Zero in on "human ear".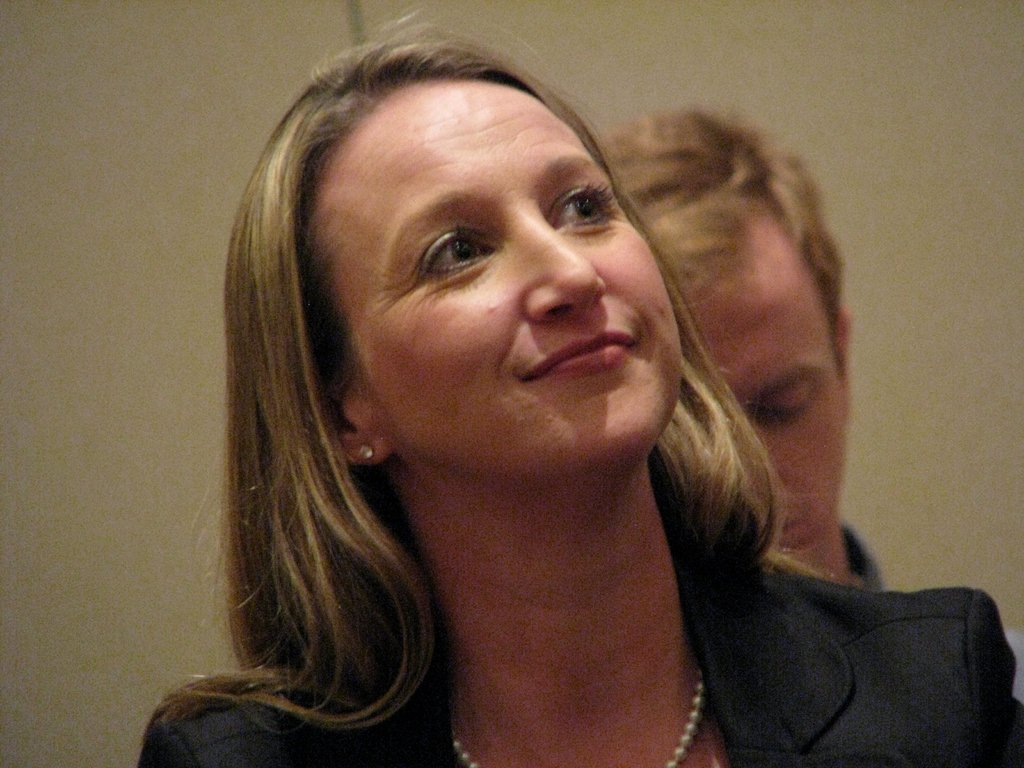
Zeroed in: left=834, top=305, right=854, bottom=372.
